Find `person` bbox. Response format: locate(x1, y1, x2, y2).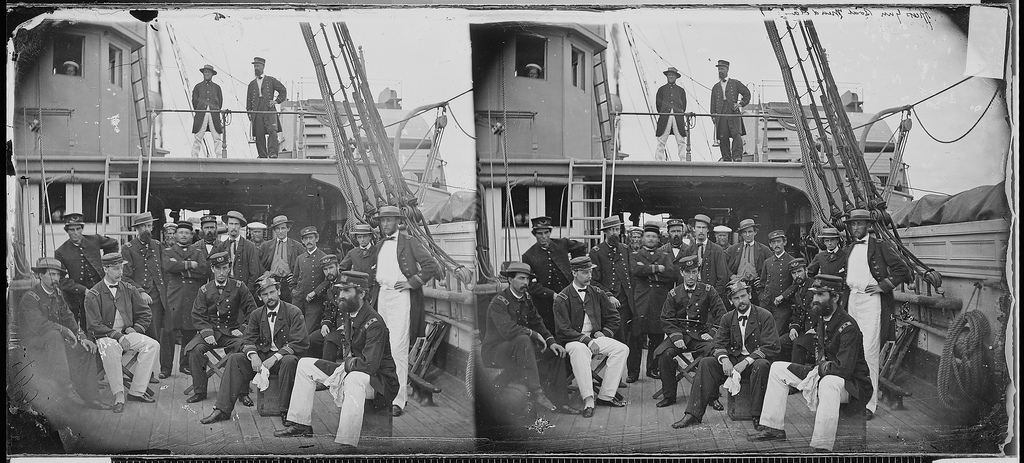
locate(190, 64, 223, 157).
